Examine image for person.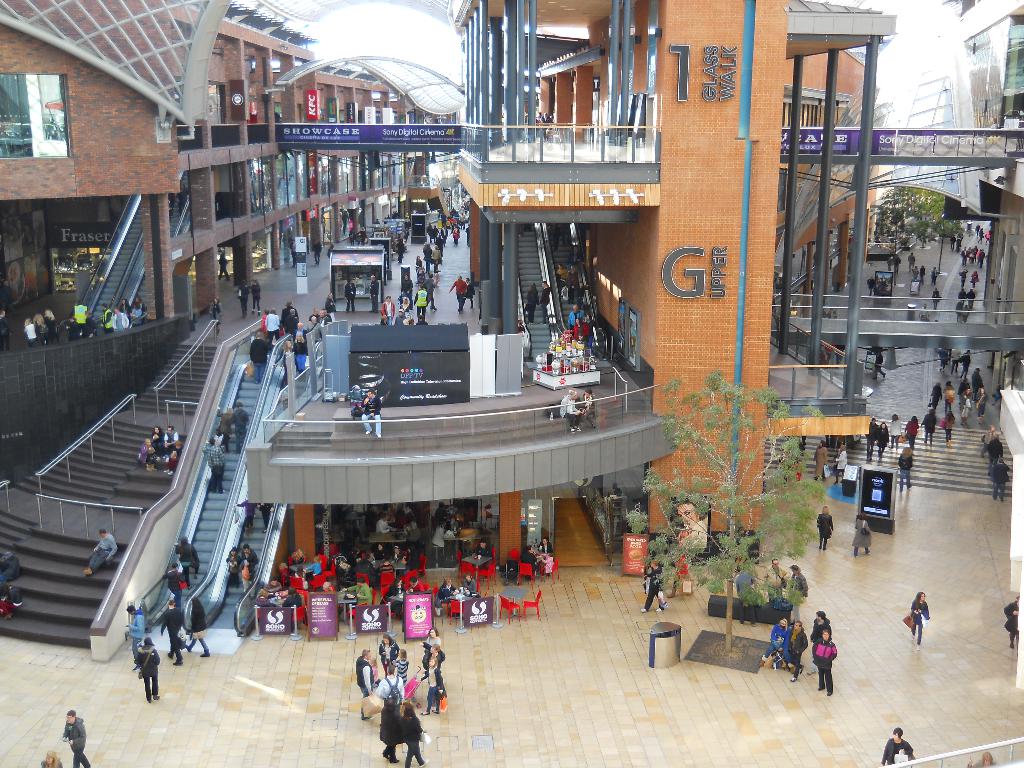
Examination result: (406,573,431,593).
